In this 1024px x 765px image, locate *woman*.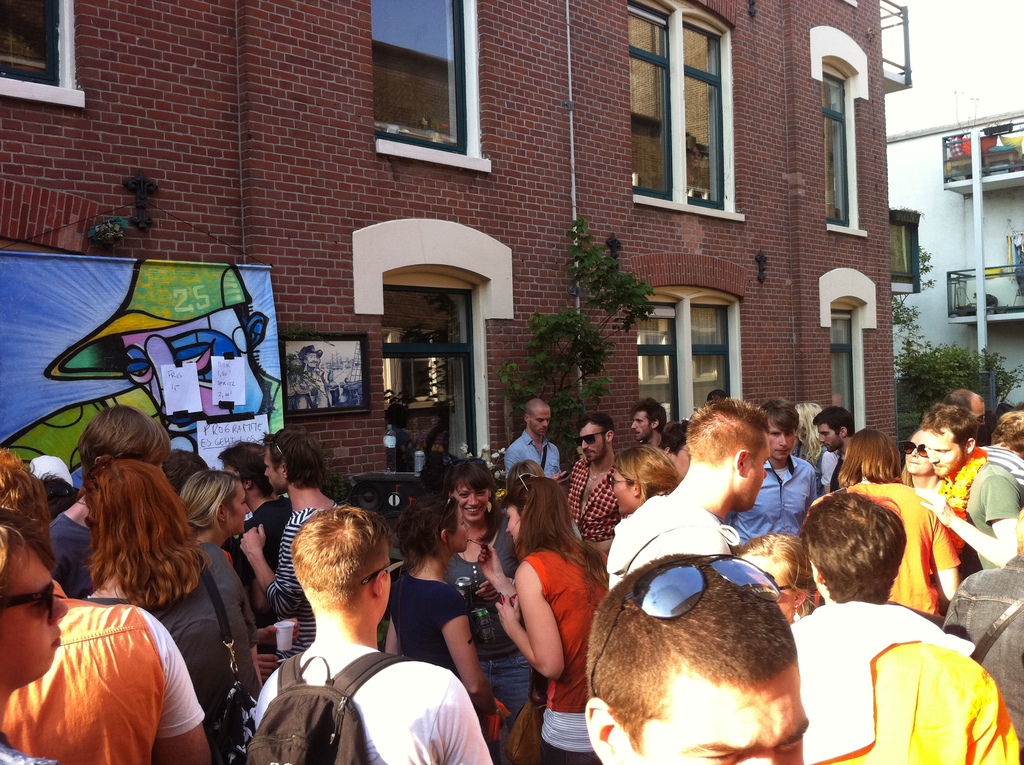
Bounding box: (left=895, top=429, right=945, bottom=492).
